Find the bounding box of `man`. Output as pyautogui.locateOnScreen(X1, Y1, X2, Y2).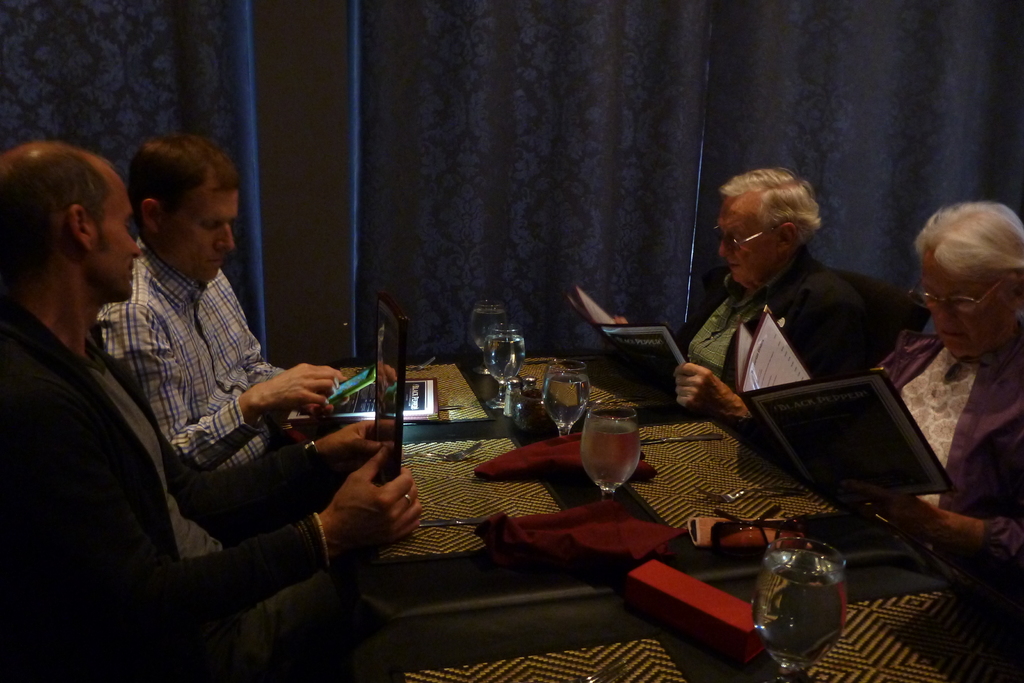
pyautogui.locateOnScreen(0, 143, 420, 682).
